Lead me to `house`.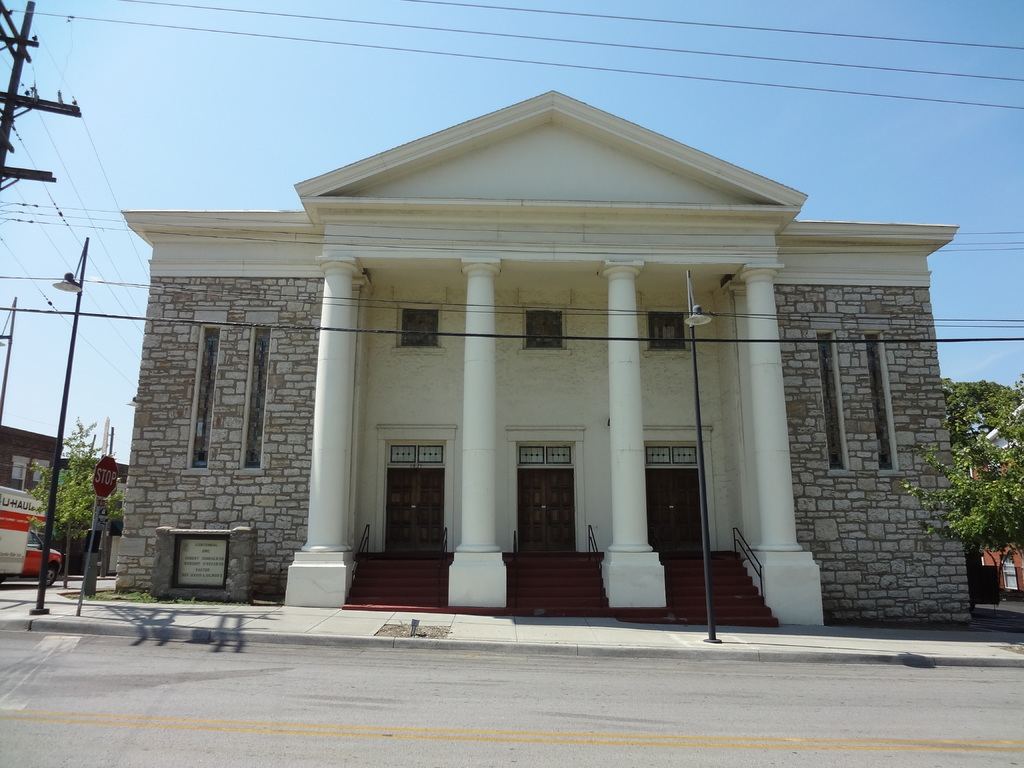
Lead to {"x1": 974, "y1": 392, "x2": 1023, "y2": 451}.
